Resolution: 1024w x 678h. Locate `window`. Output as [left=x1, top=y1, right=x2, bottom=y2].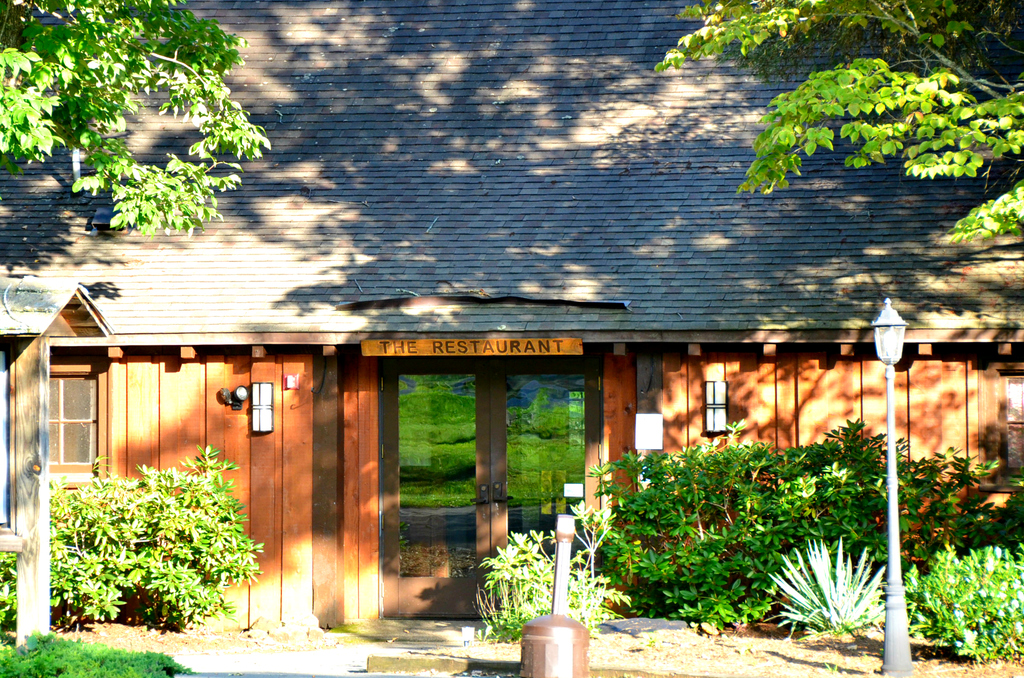
[left=991, top=369, right=1023, bottom=481].
